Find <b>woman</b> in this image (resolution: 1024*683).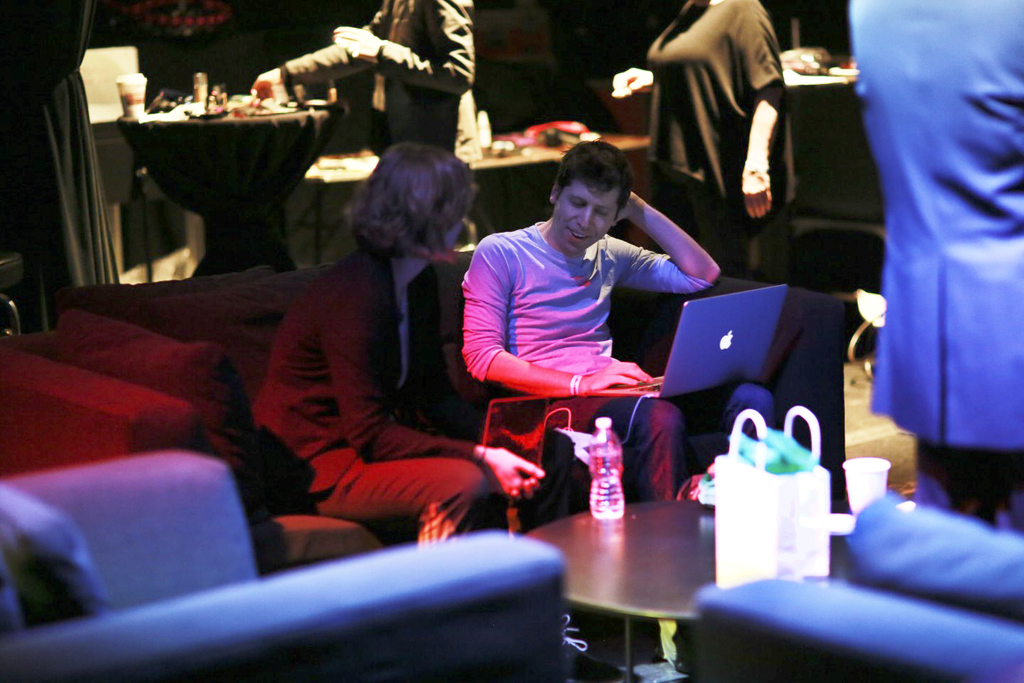
select_region(252, 144, 547, 561).
